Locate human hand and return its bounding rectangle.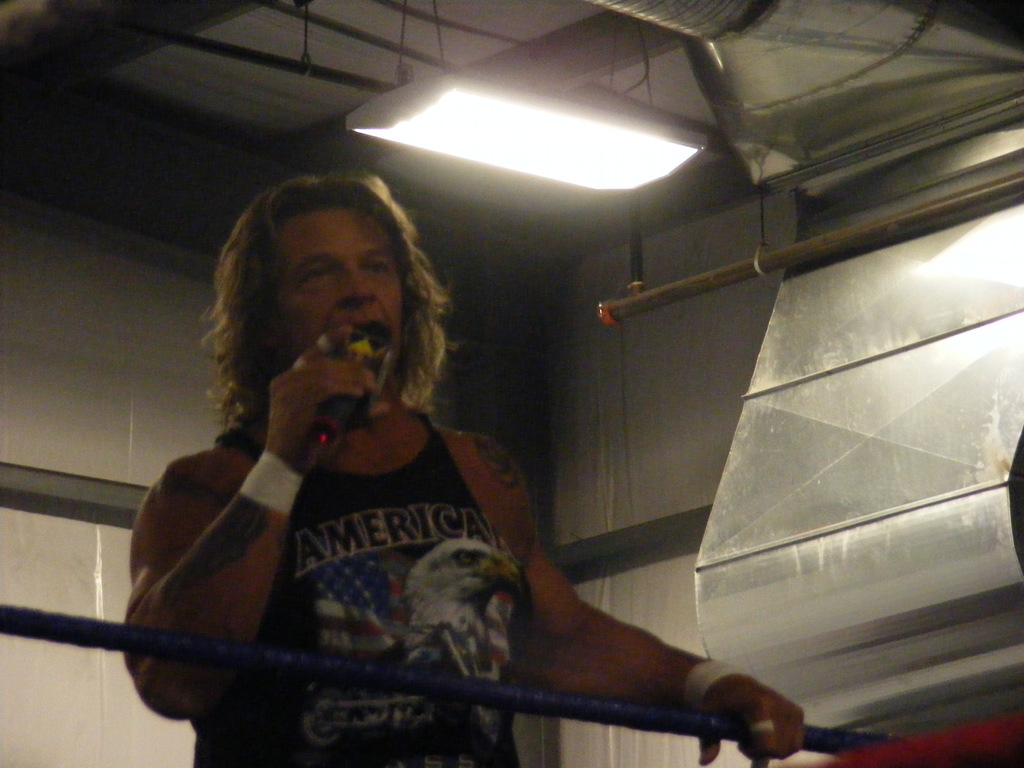
pyautogui.locateOnScreen(703, 668, 813, 748).
